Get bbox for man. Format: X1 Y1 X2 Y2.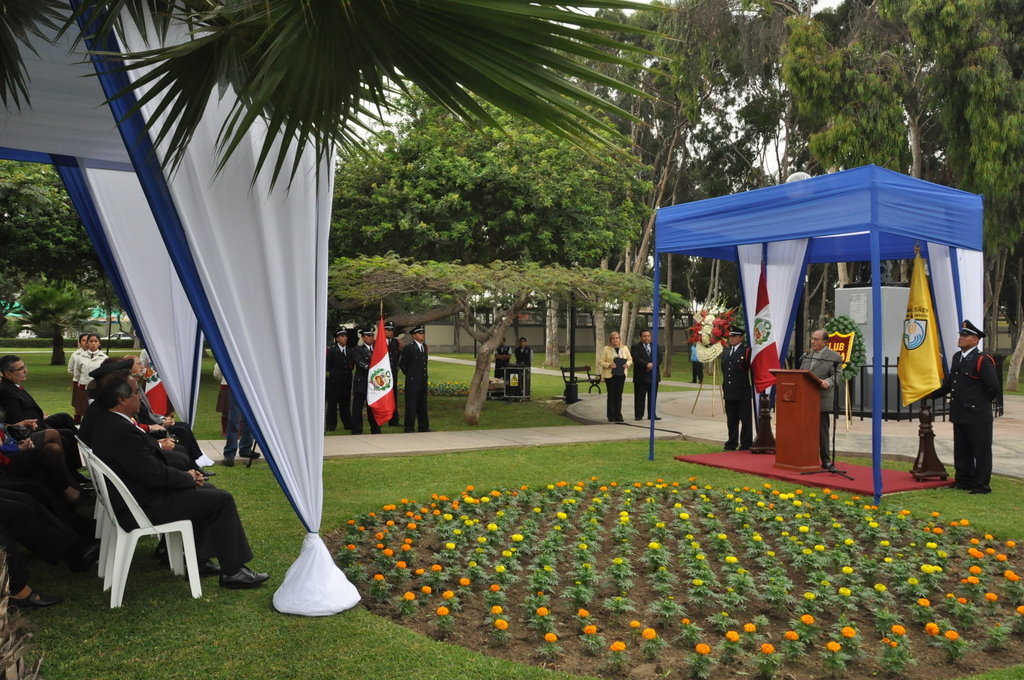
346 324 383 434.
